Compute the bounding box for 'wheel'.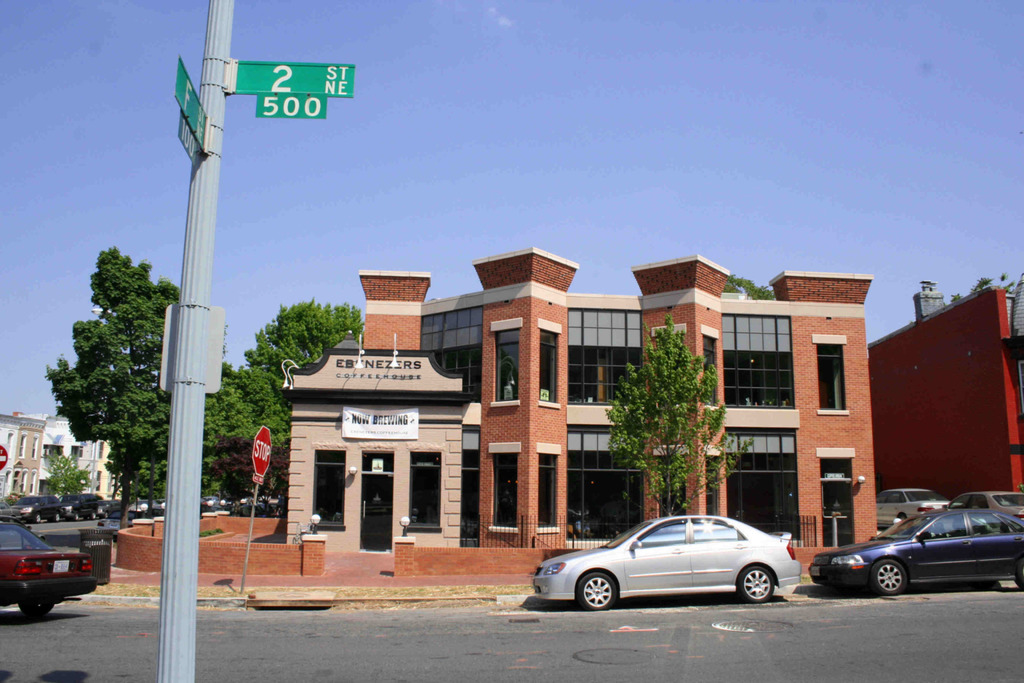
<region>1016, 561, 1023, 588</region>.
